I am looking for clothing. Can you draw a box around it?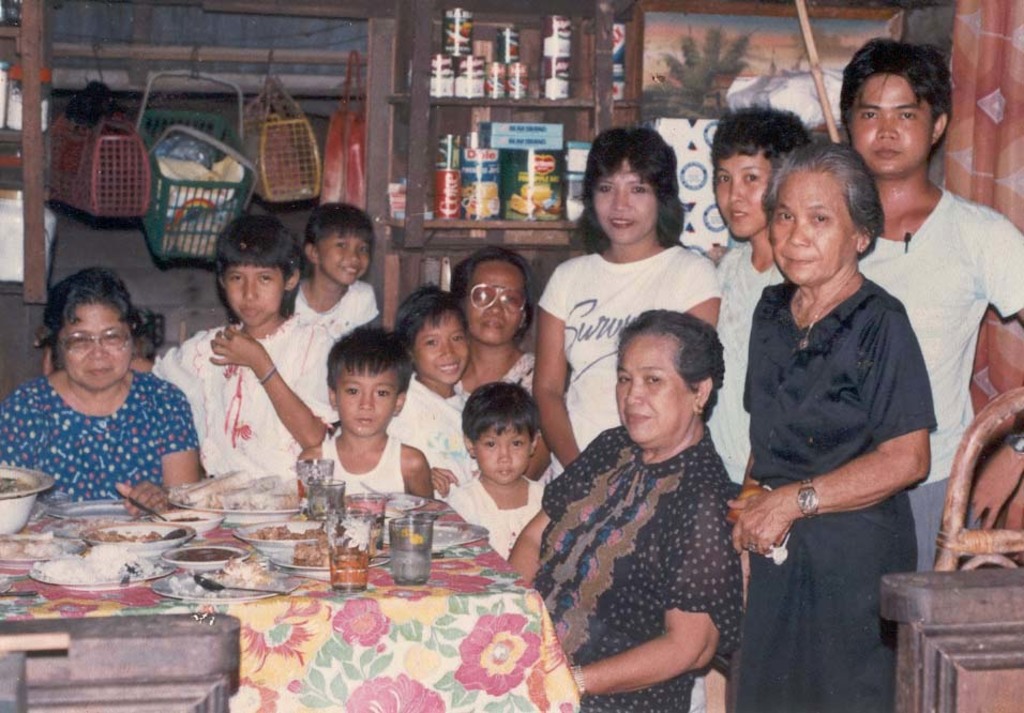
Sure, the bounding box is [447, 469, 551, 562].
